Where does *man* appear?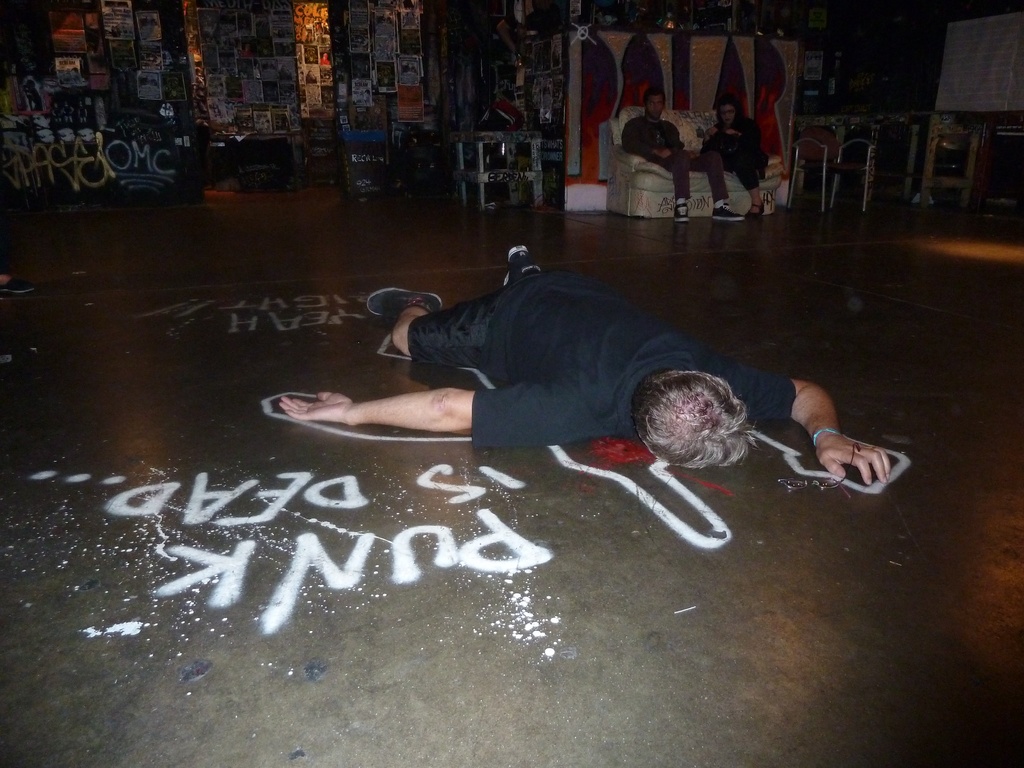
Appears at [left=701, top=99, right=769, bottom=221].
